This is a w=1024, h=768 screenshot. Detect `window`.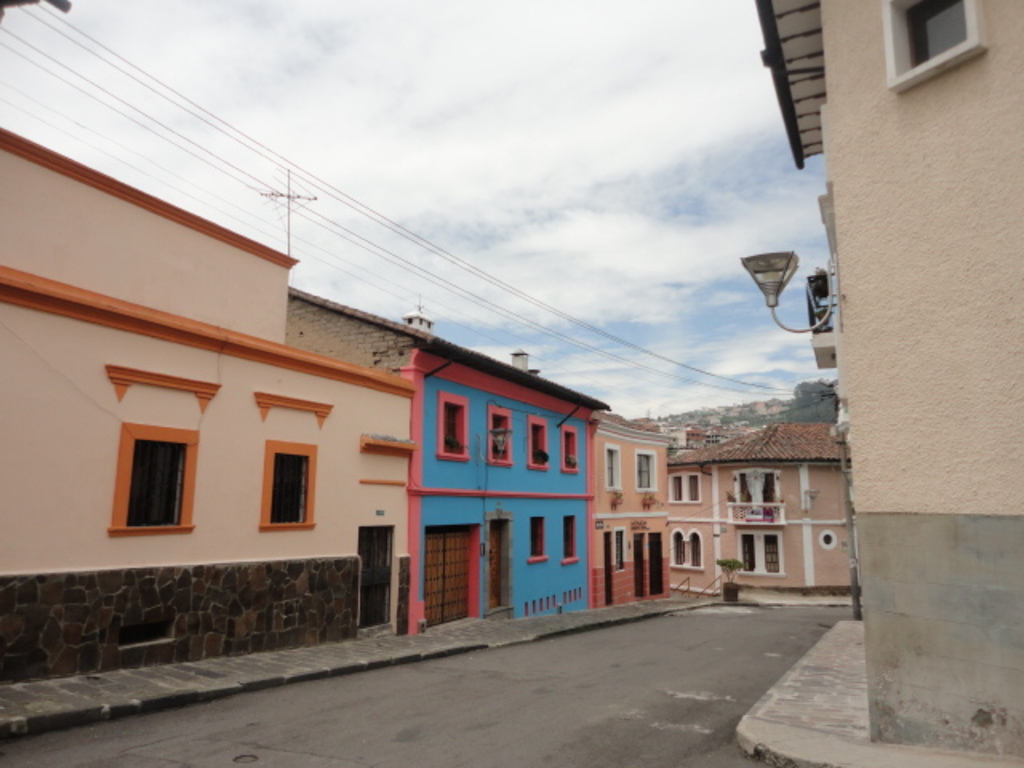
434:395:472:461.
